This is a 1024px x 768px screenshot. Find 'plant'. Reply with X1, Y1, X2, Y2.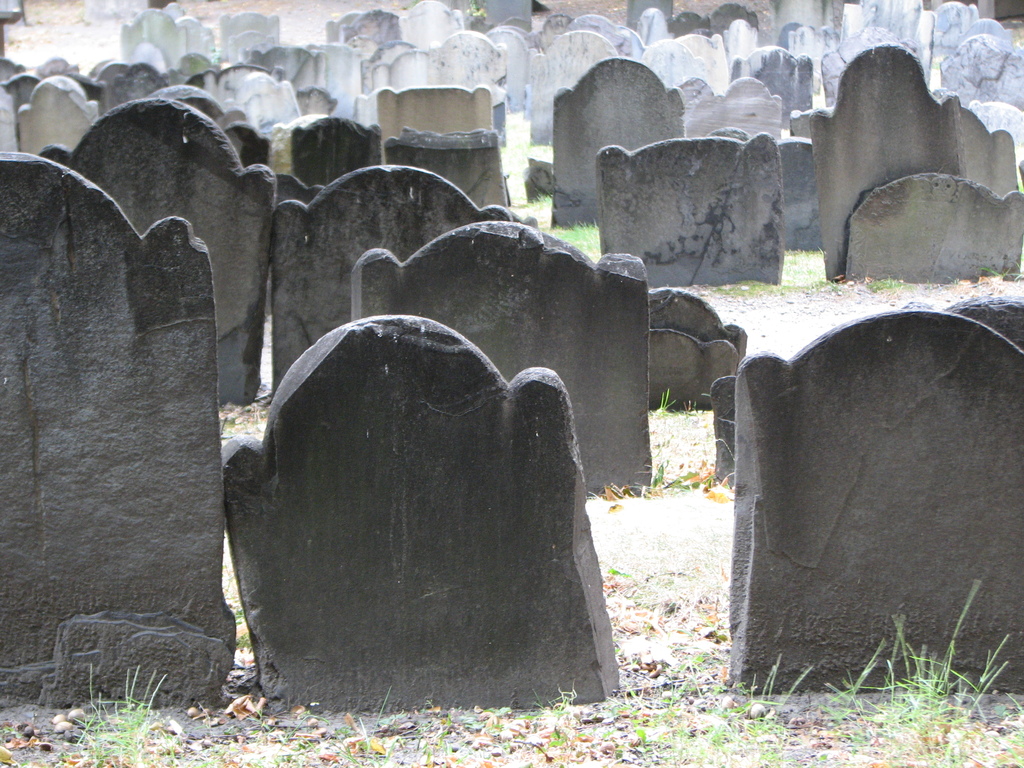
526, 184, 555, 217.
